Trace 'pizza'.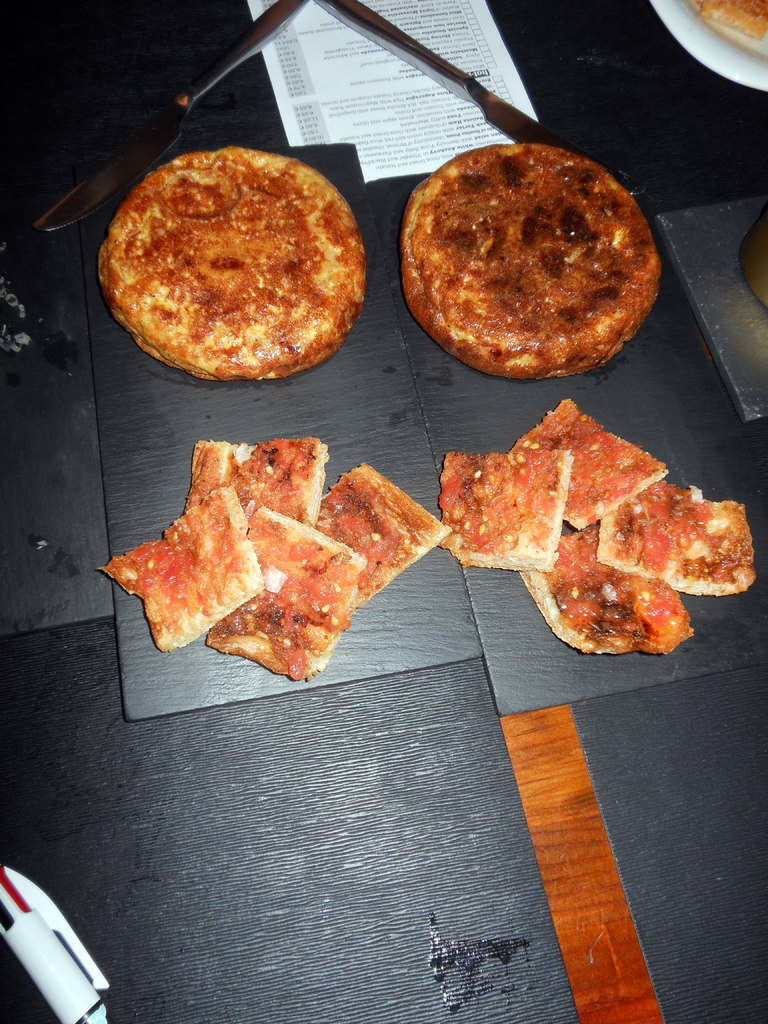
Traced to crop(93, 145, 365, 384).
